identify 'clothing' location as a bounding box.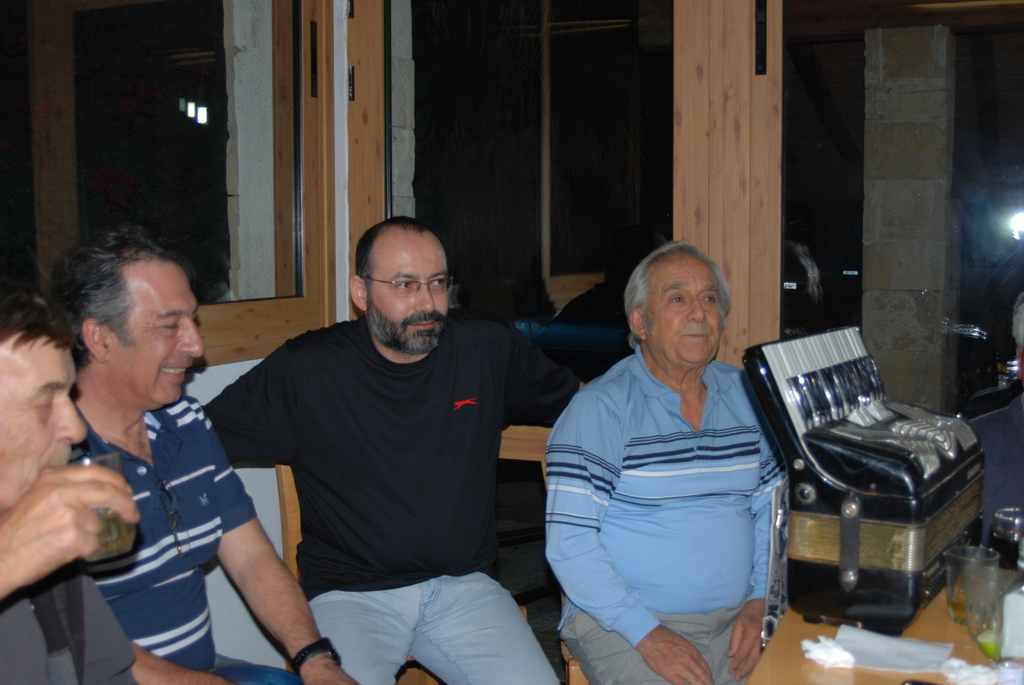
[left=199, top=308, right=586, bottom=684].
